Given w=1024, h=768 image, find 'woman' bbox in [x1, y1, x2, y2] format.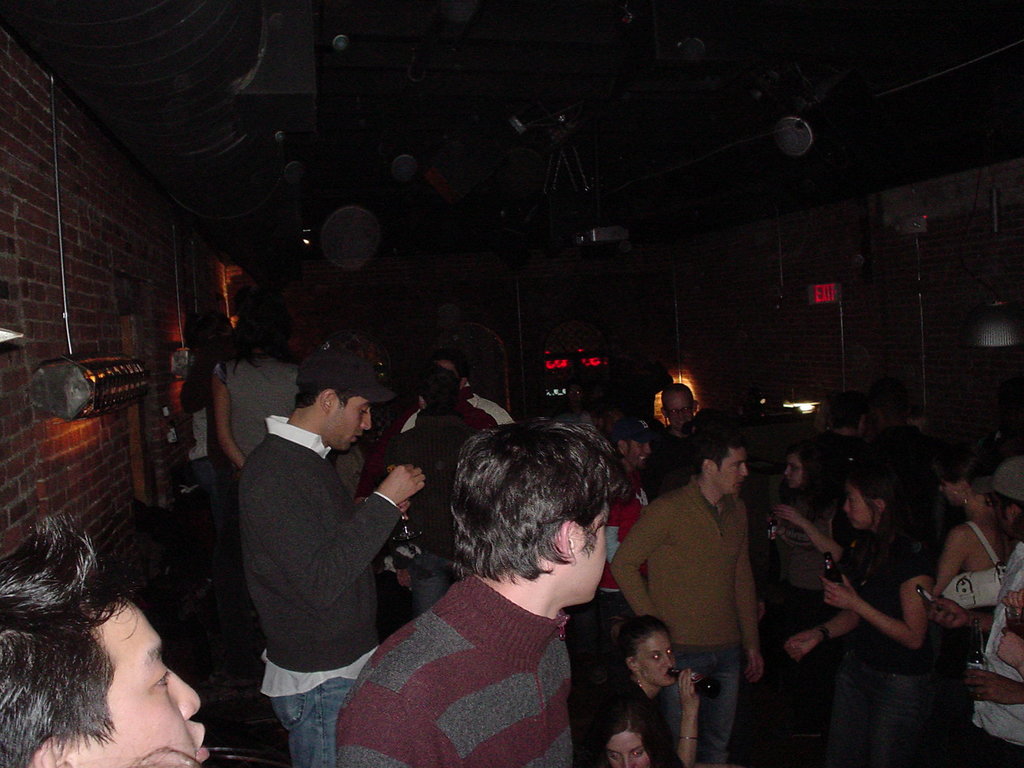
[568, 618, 721, 767].
